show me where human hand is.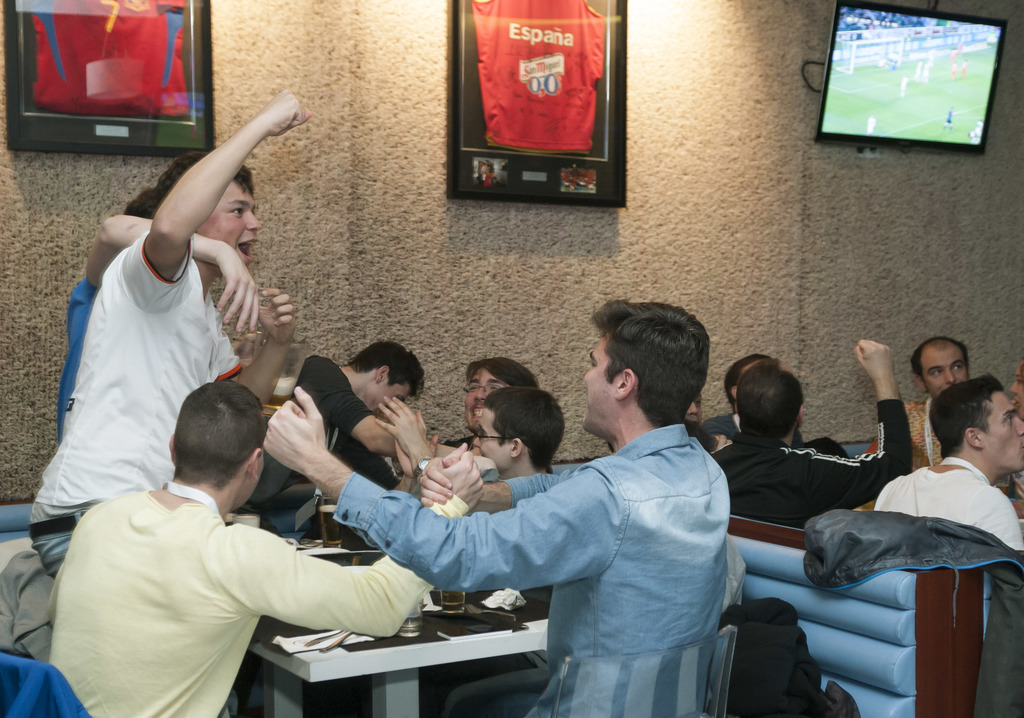
human hand is at (442,440,486,511).
